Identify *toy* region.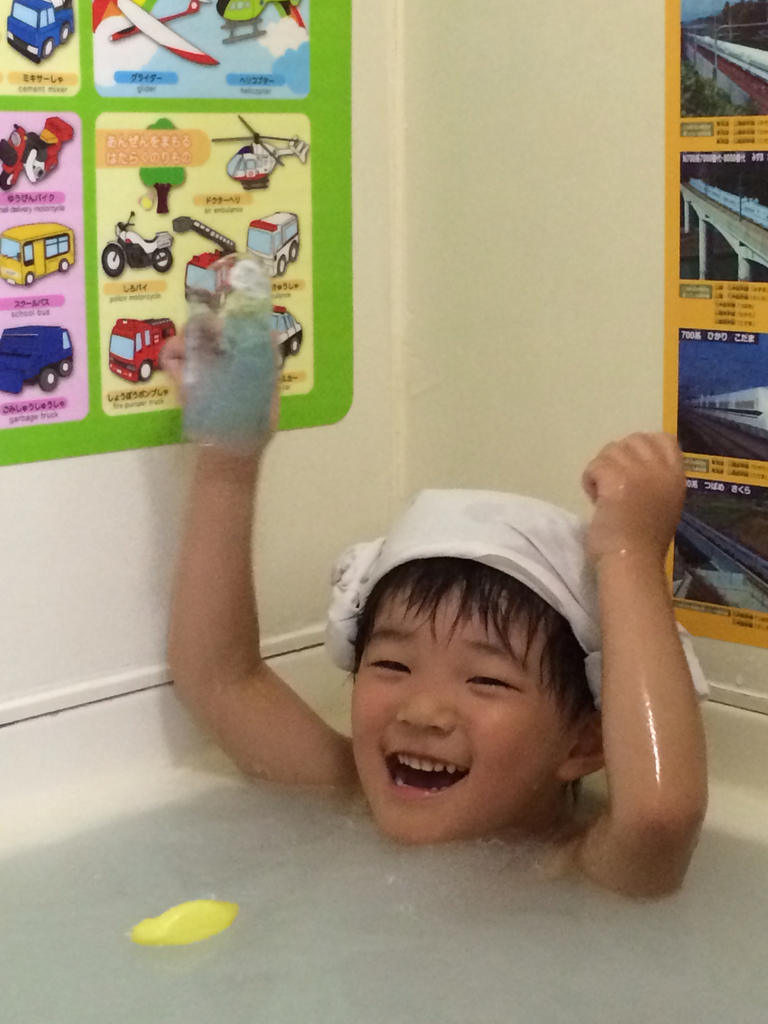
Region: BBox(154, 219, 305, 470).
